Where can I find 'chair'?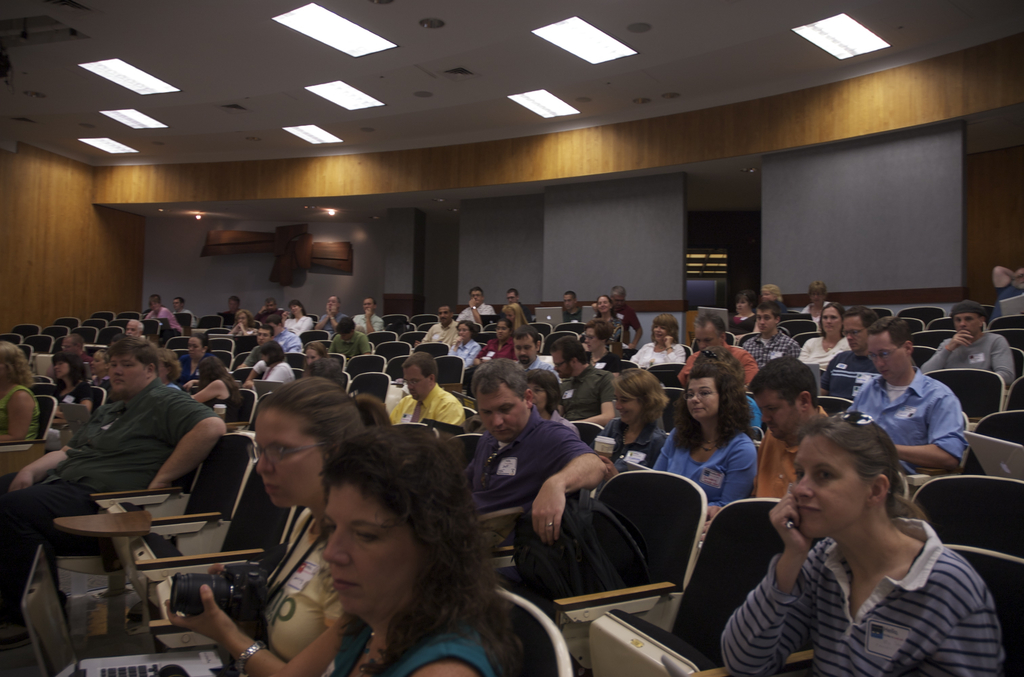
You can find it at [left=926, top=369, right=1011, bottom=432].
